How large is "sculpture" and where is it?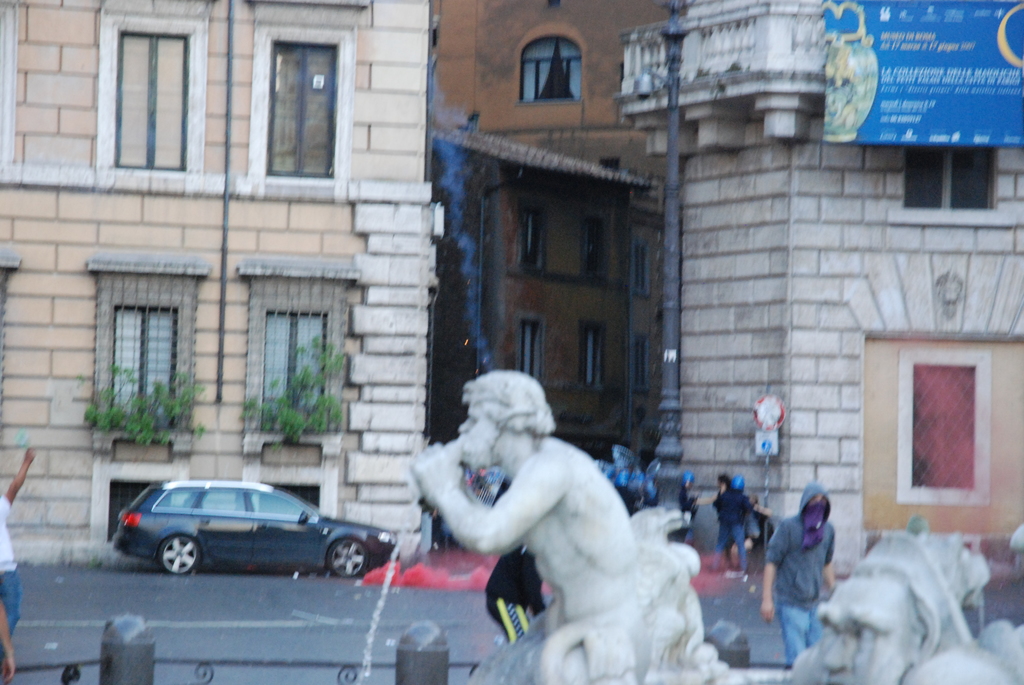
Bounding box: [783, 512, 1021, 684].
